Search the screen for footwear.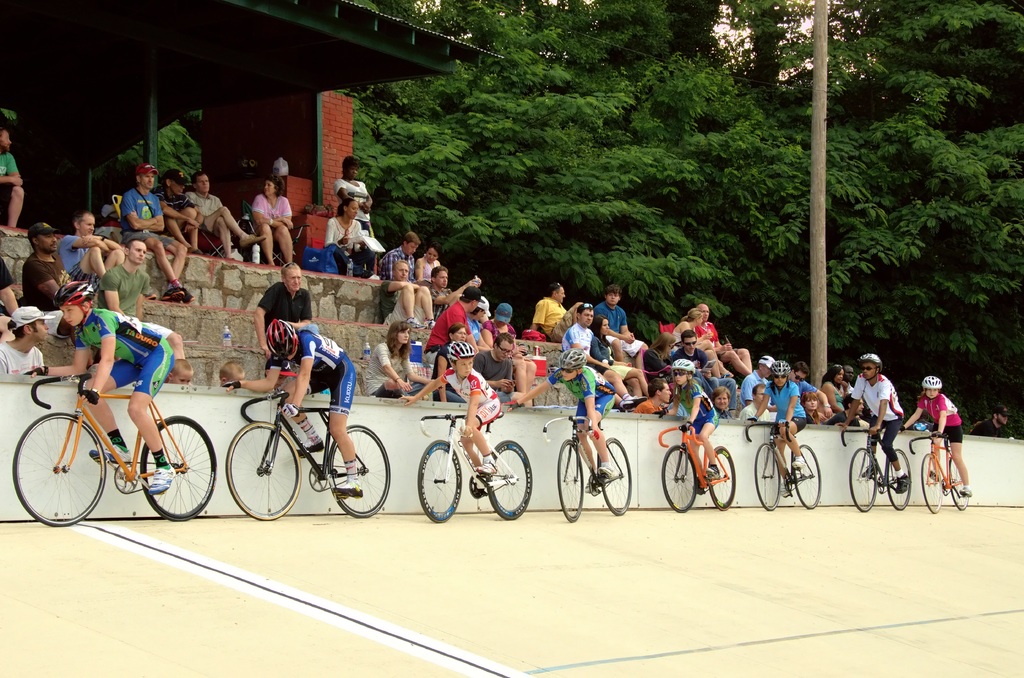
Found at [left=930, top=472, right=943, bottom=484].
